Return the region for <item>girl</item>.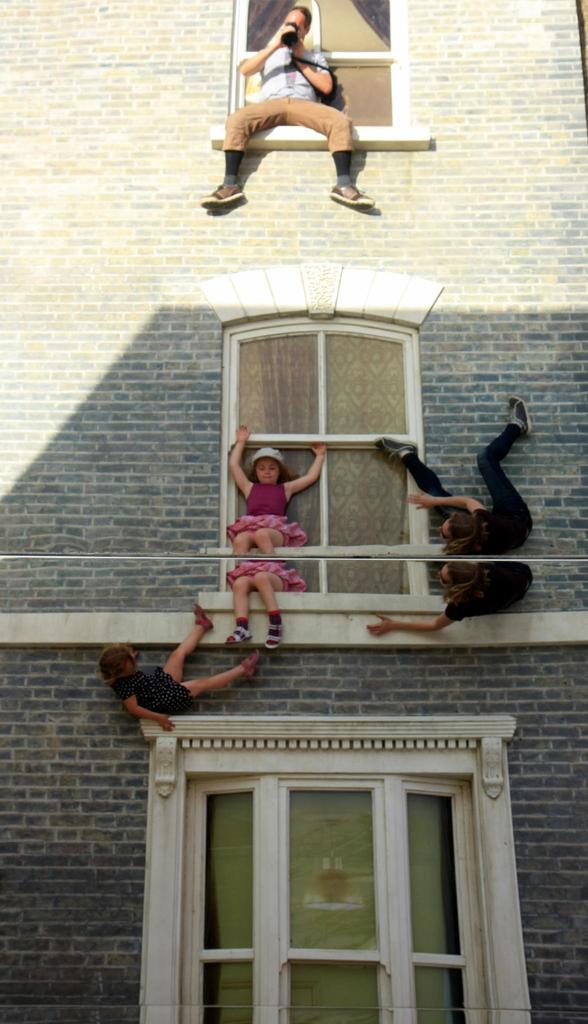
(x1=104, y1=602, x2=262, y2=732).
